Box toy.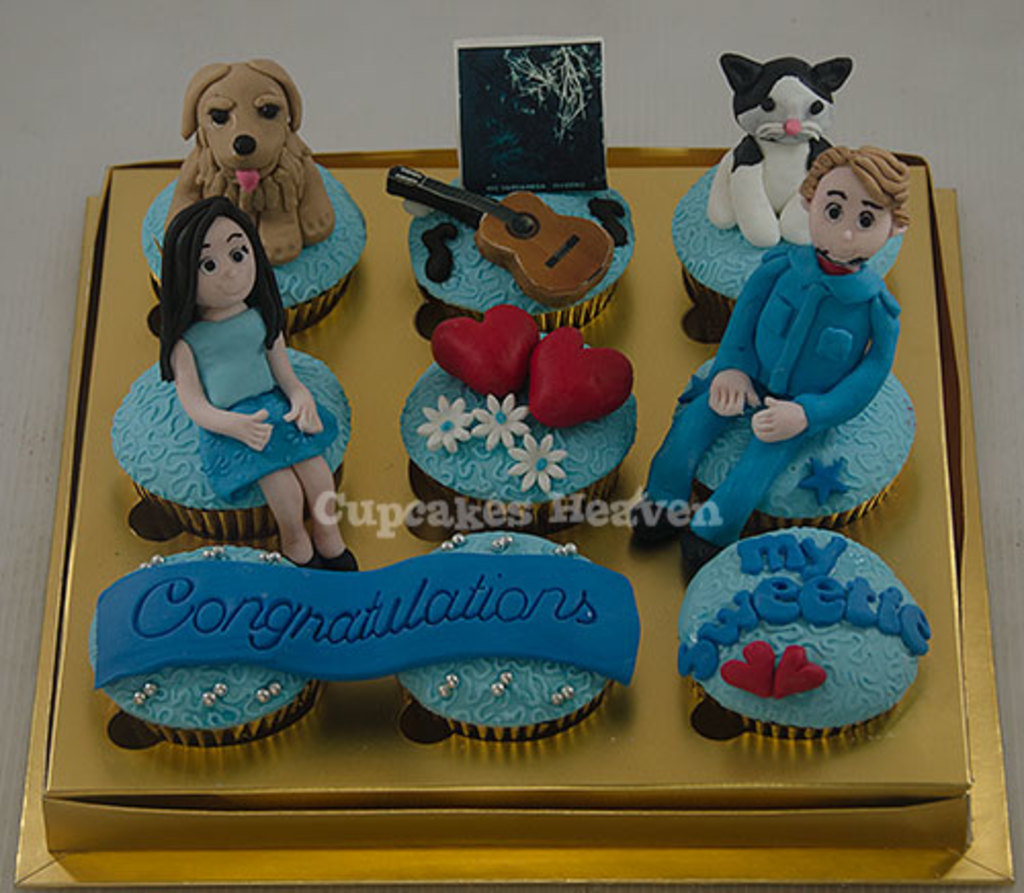
left=625, top=137, right=930, bottom=590.
